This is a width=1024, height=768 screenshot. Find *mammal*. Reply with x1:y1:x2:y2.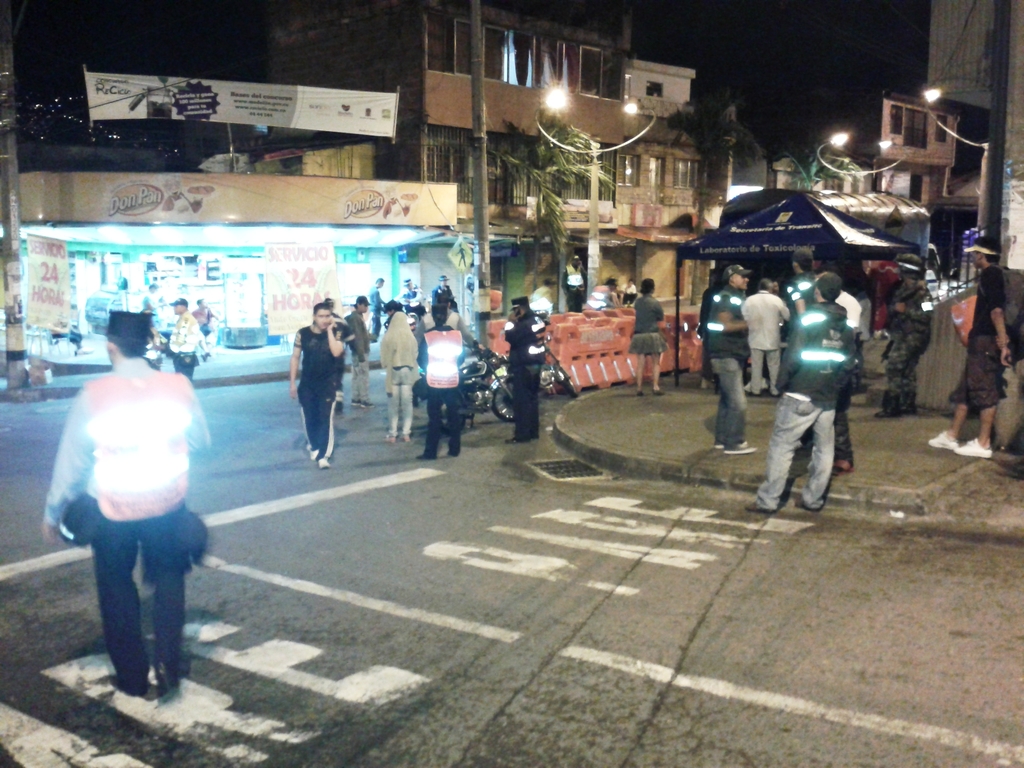
529:279:554:305.
